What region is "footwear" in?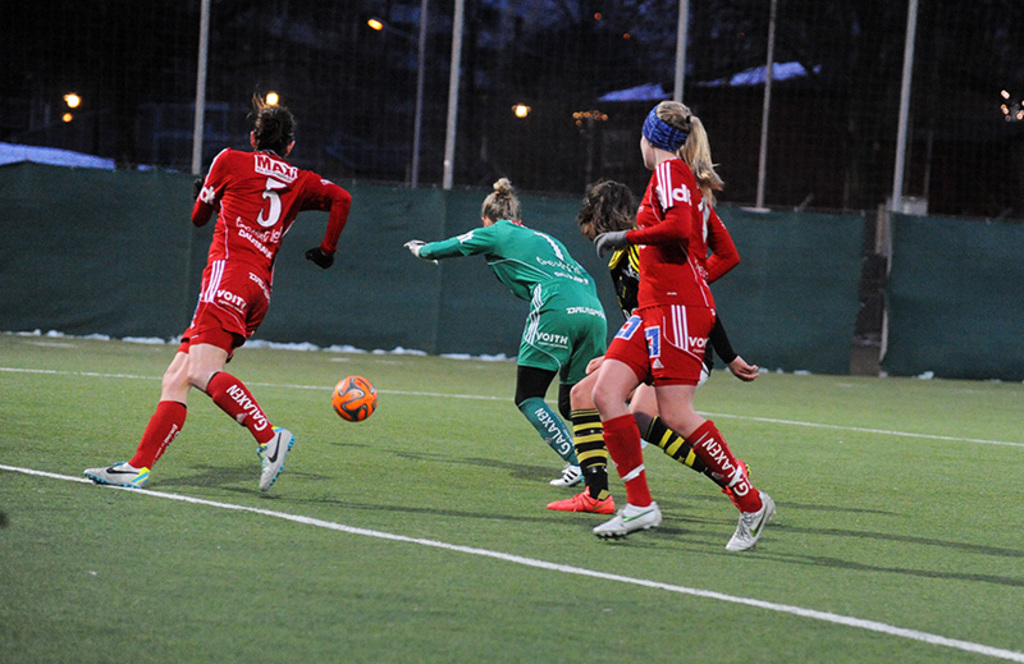
select_region(256, 423, 298, 493).
